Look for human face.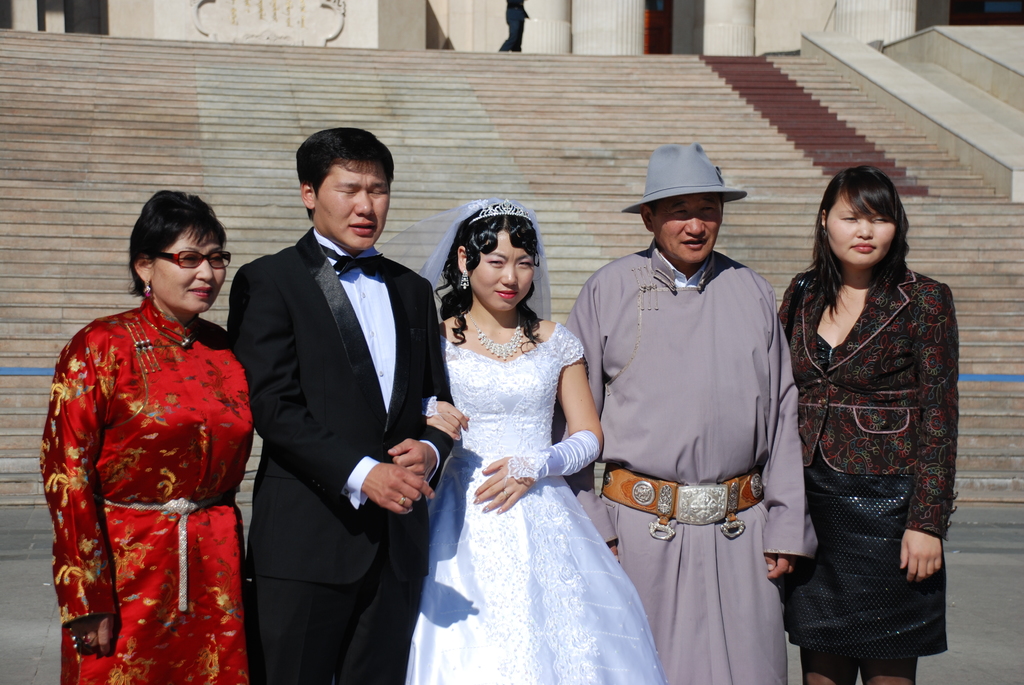
Found: pyautogui.locateOnScreen(828, 187, 897, 264).
